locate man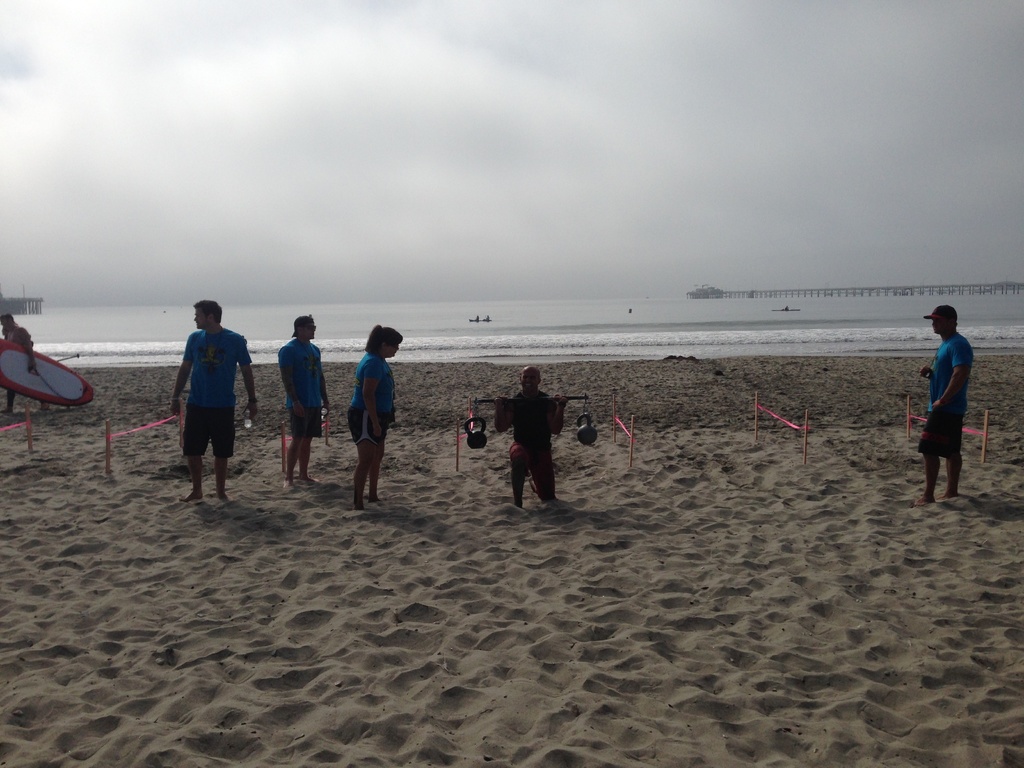
492:365:566:503
